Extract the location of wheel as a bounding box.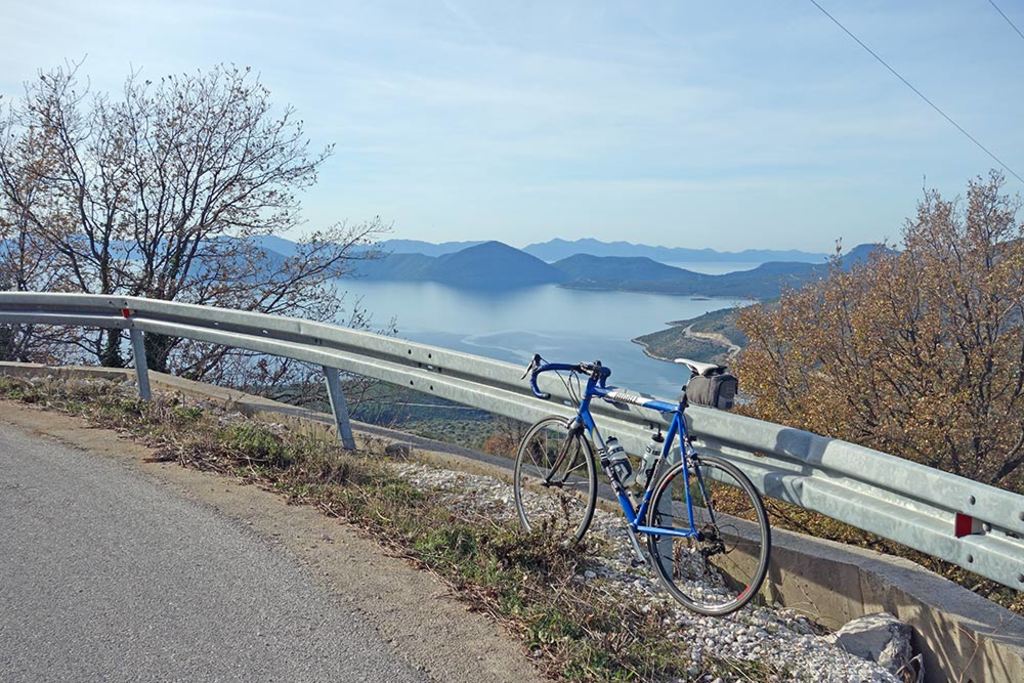
(x1=642, y1=462, x2=778, y2=617).
